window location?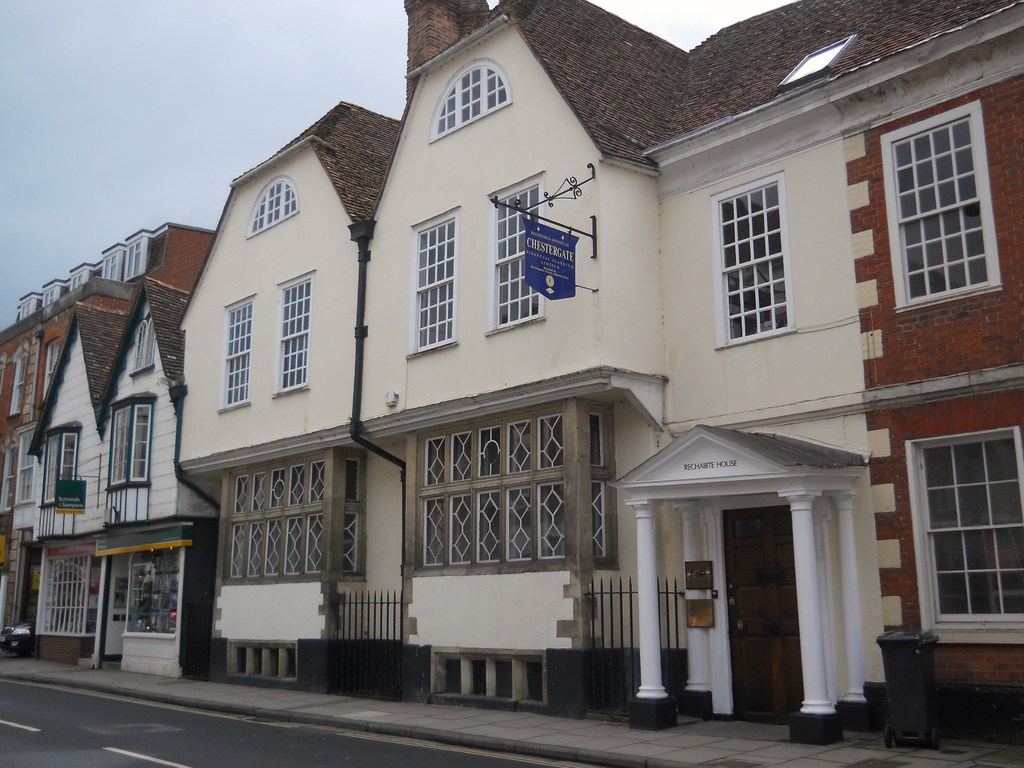
<region>406, 208, 458, 363</region>
